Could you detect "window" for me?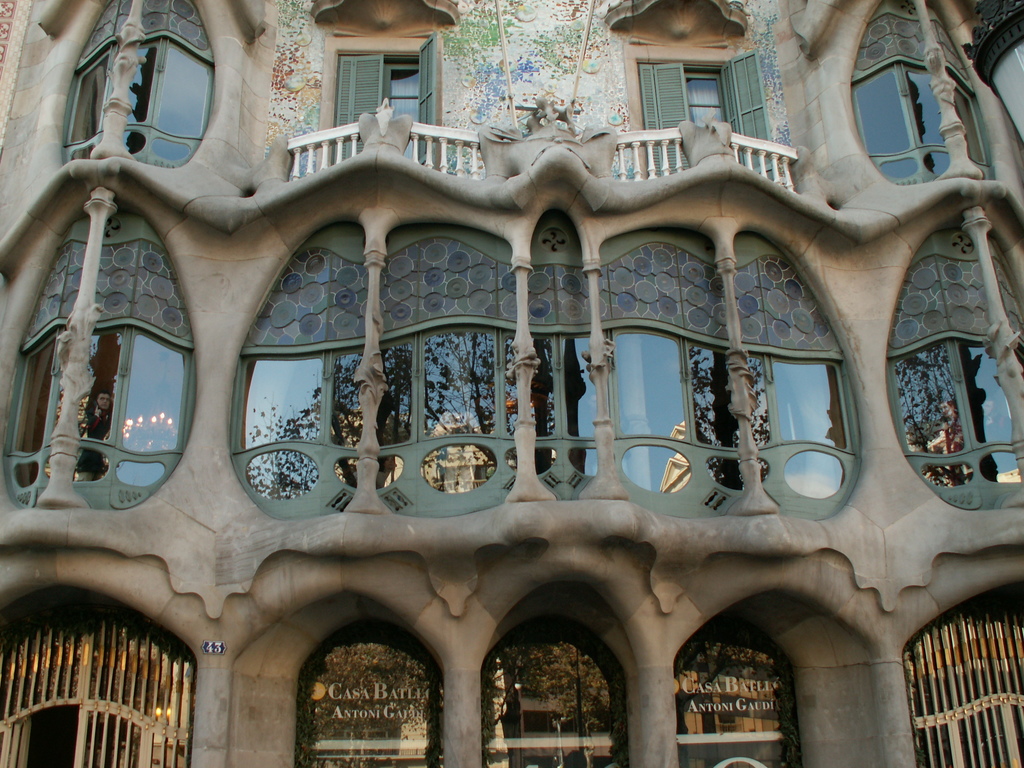
Detection result: <box>524,206,600,502</box>.
